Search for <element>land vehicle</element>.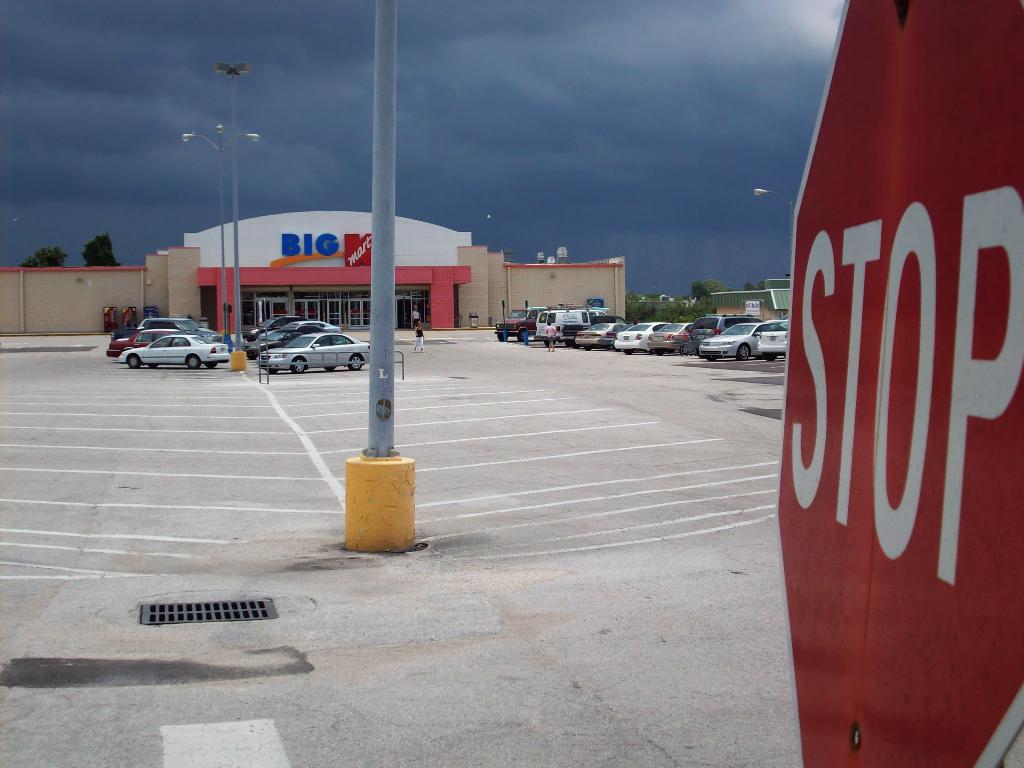
Found at (493, 305, 552, 342).
